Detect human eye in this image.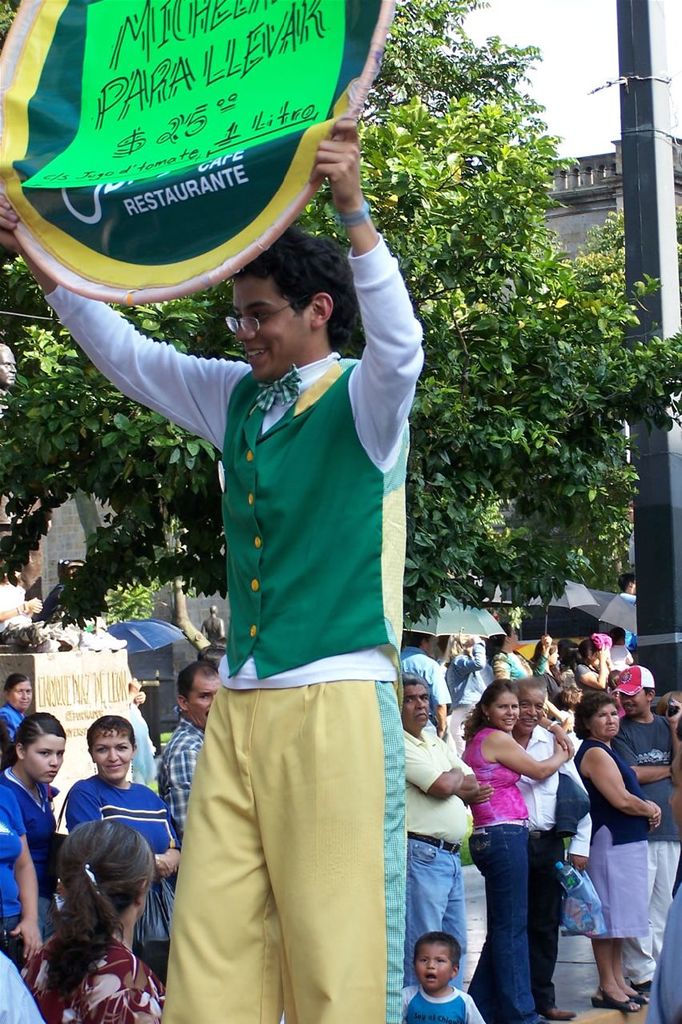
Detection: region(418, 958, 432, 966).
